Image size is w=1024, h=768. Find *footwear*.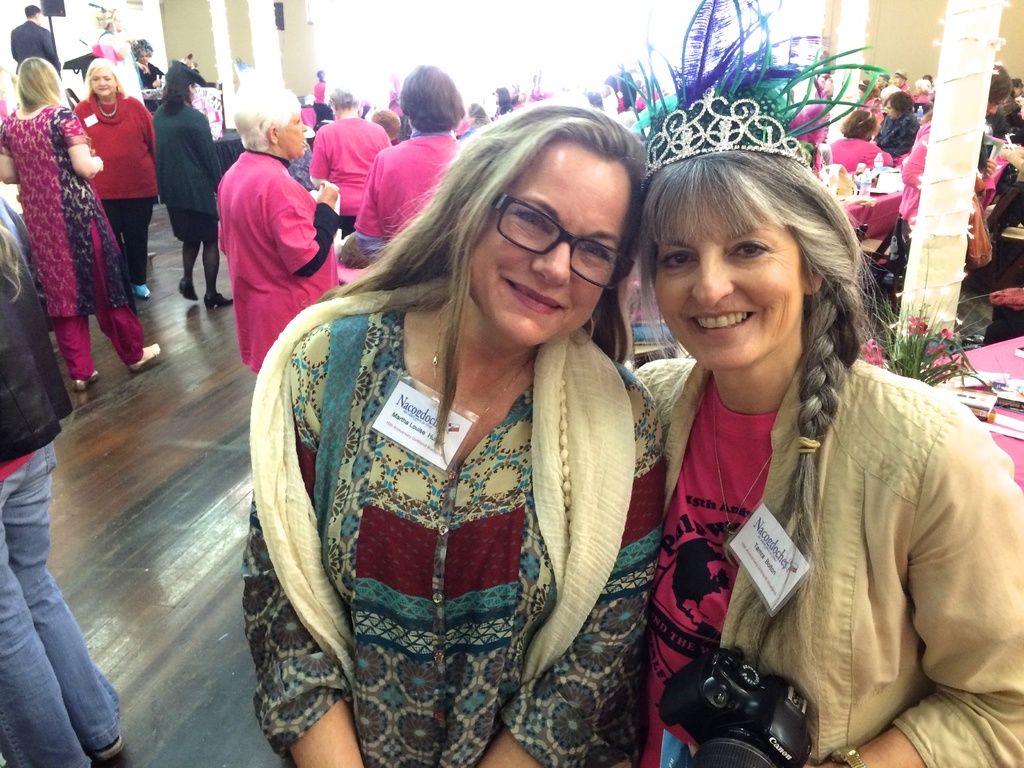
x1=179 y1=281 x2=195 y2=301.
